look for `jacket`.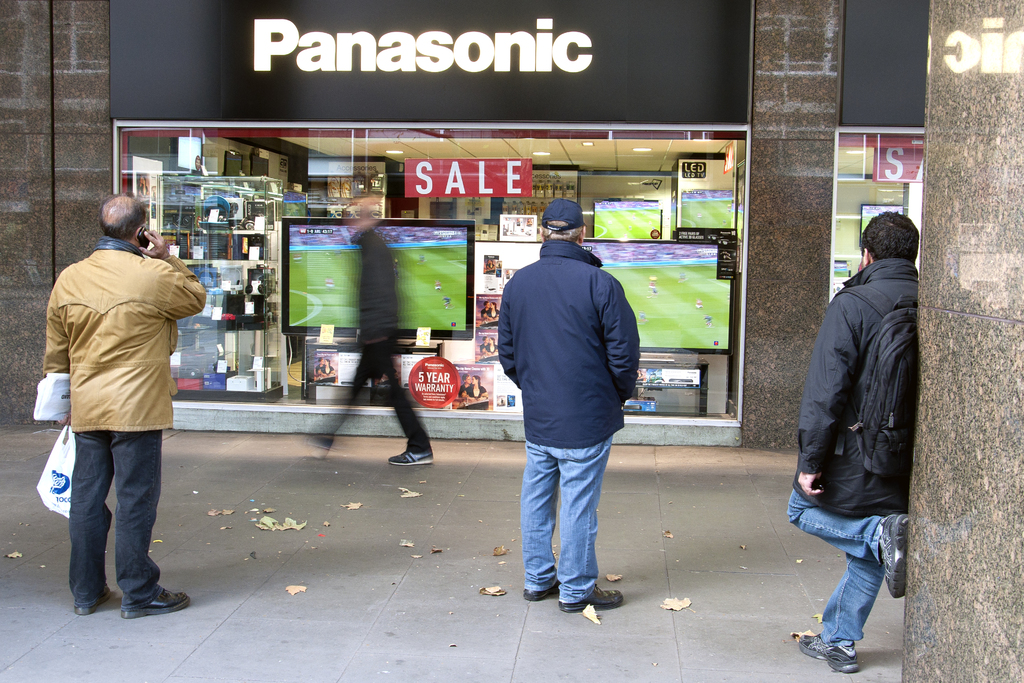
Found: 796:253:918:514.
